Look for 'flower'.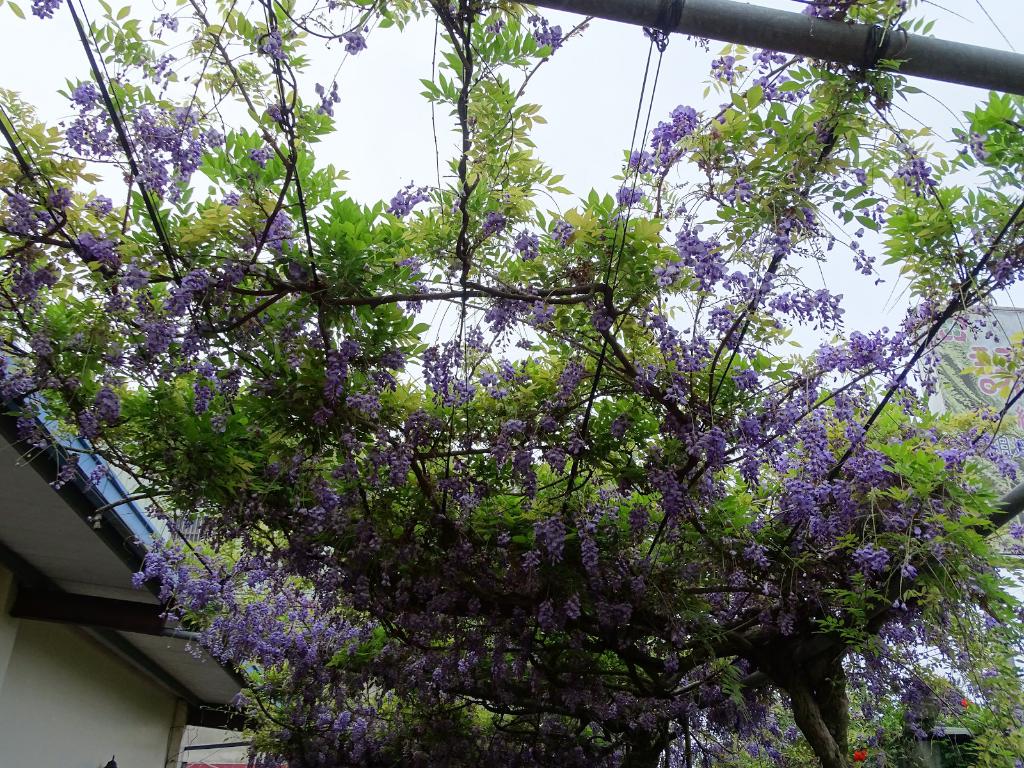
Found: [525,16,594,52].
